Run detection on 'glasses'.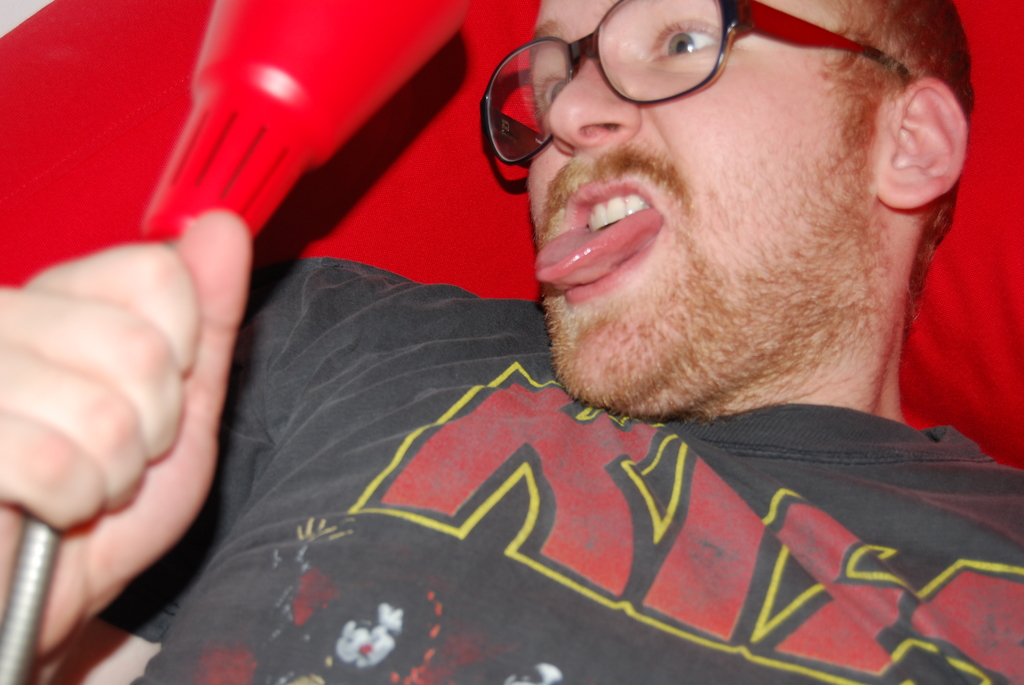
Result: [483, 25, 815, 116].
